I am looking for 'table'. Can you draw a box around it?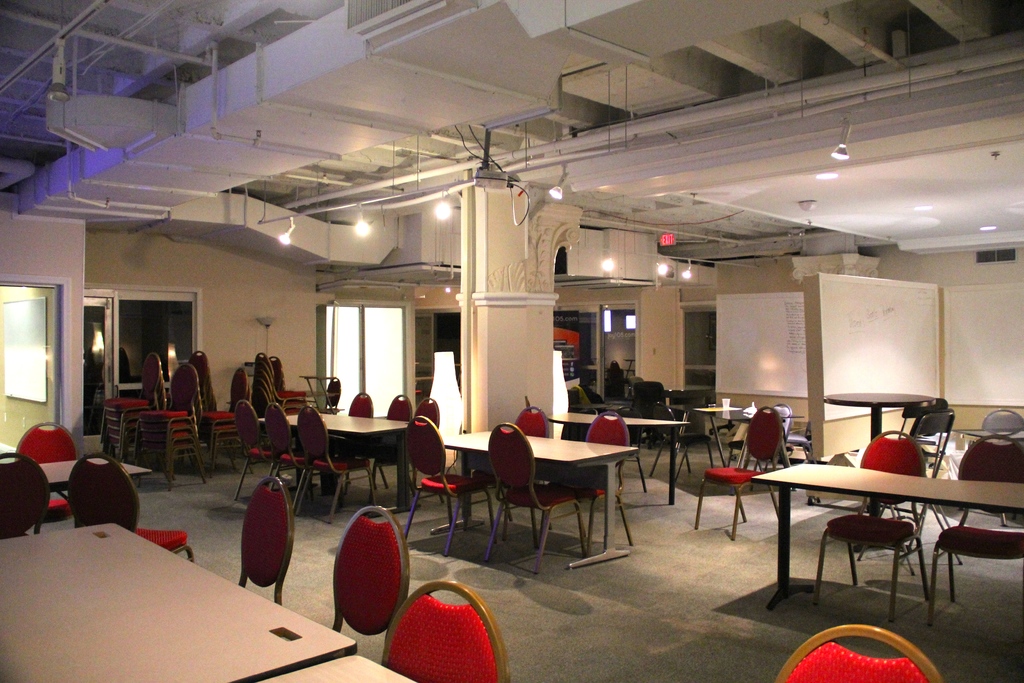
Sure, the bounding box is x1=0 y1=529 x2=353 y2=682.
